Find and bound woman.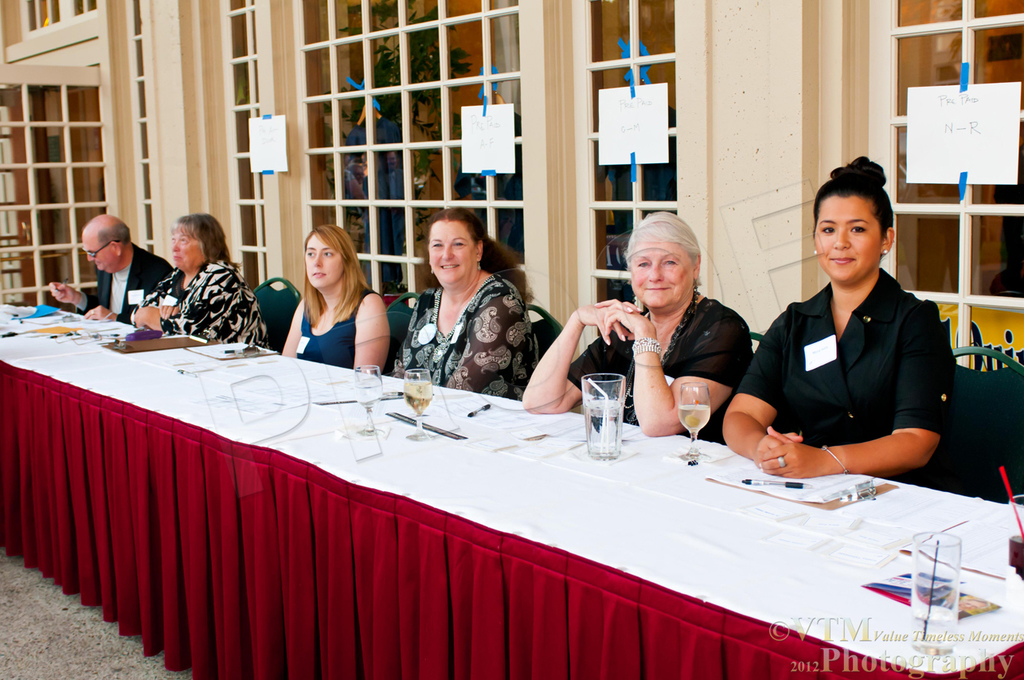
Bound: select_region(388, 202, 541, 407).
